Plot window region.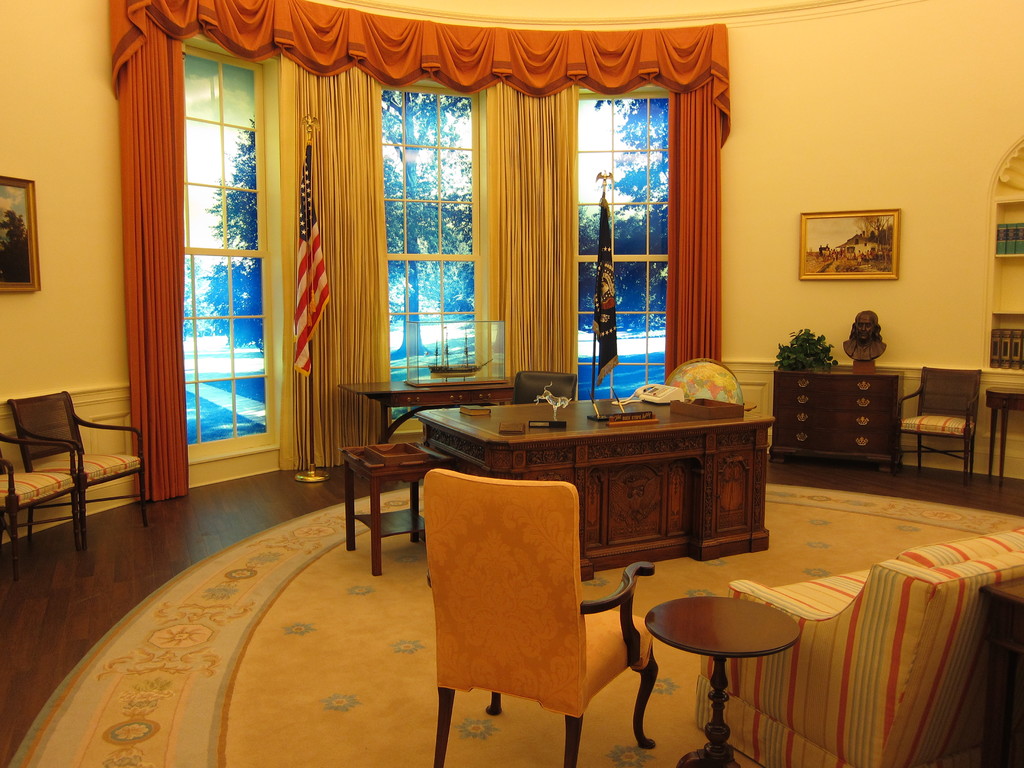
Plotted at 371,42,485,412.
